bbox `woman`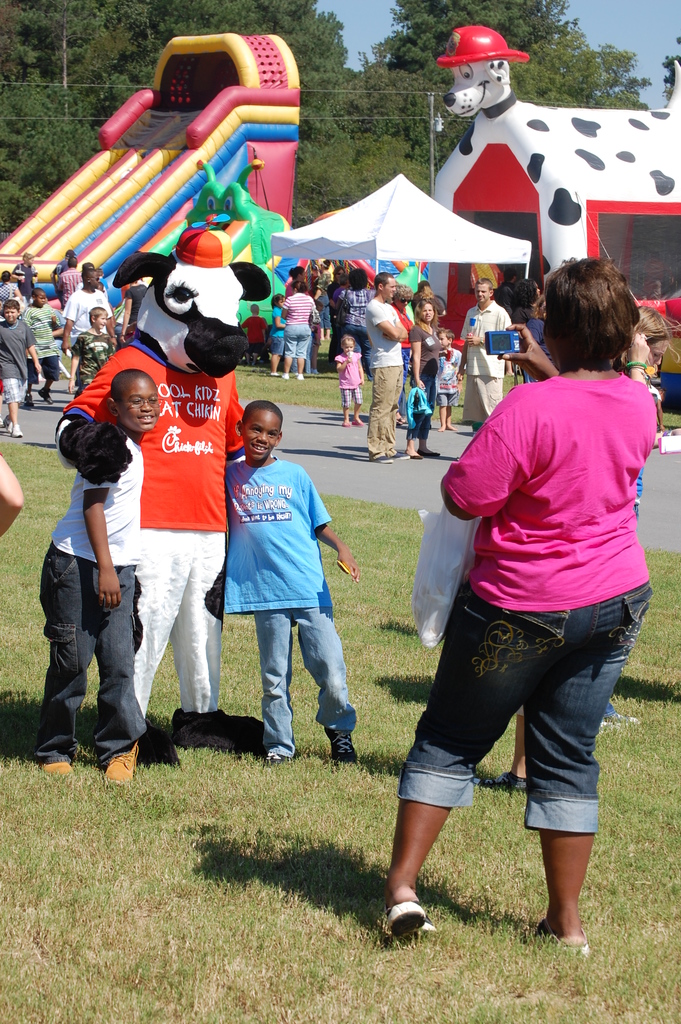
[x1=408, y1=296, x2=441, y2=462]
